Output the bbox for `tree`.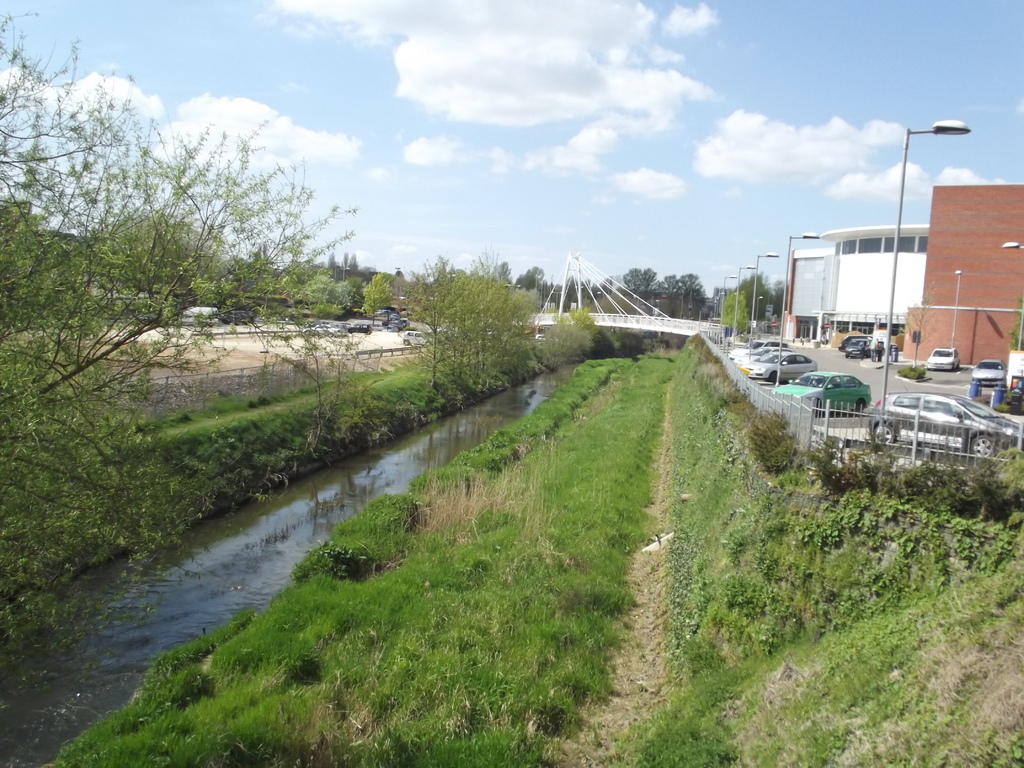
[0,8,364,685].
